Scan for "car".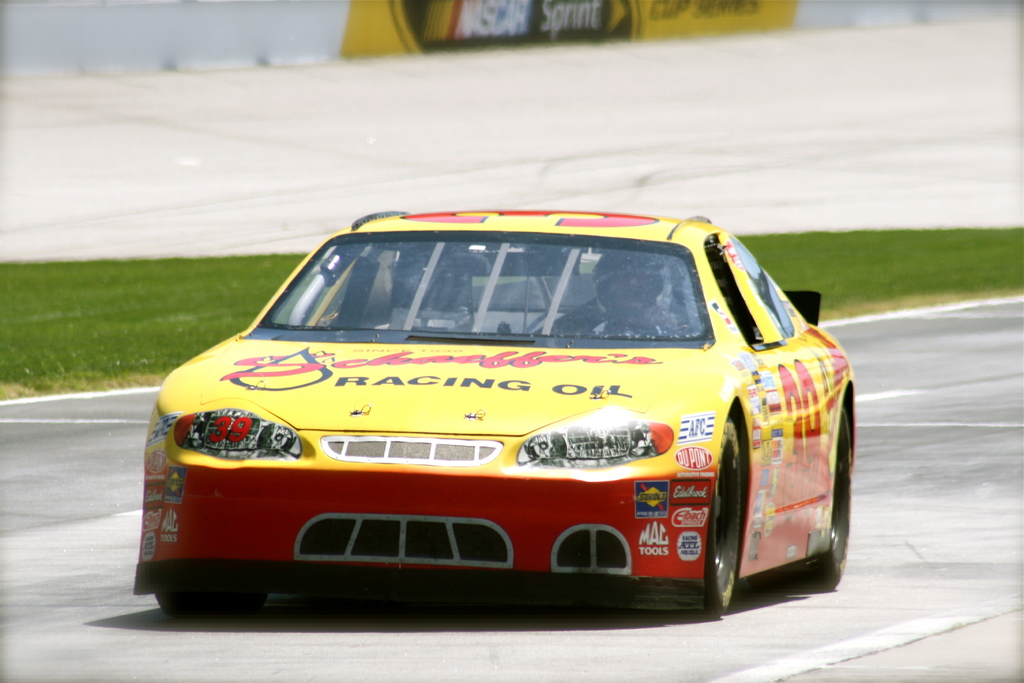
Scan result: BBox(129, 202, 835, 638).
